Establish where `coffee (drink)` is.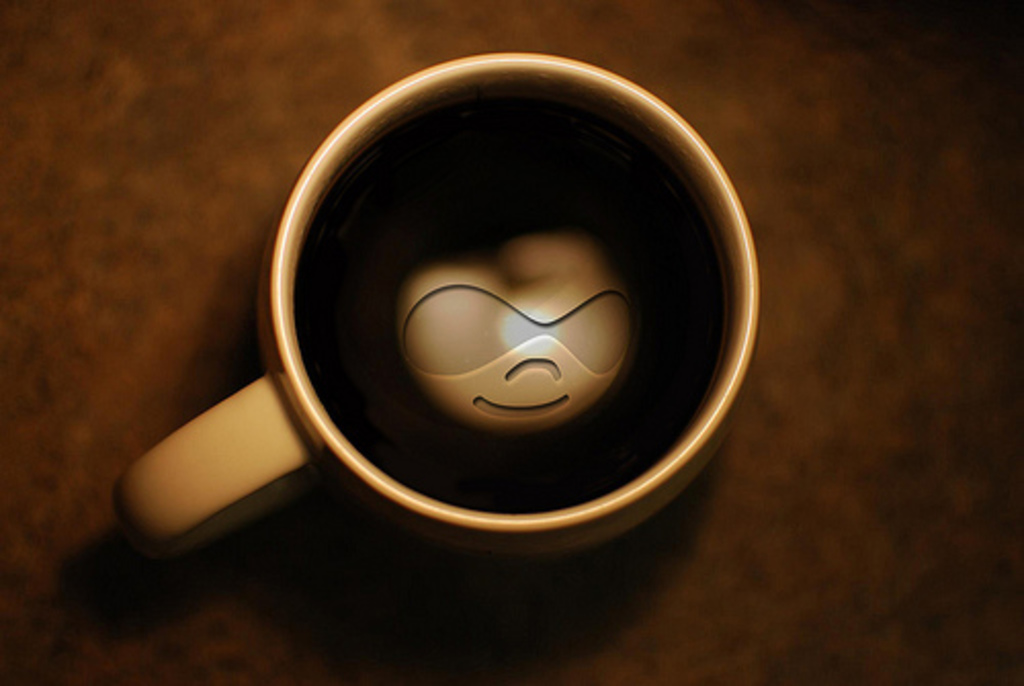
Established at <box>231,57,774,549</box>.
